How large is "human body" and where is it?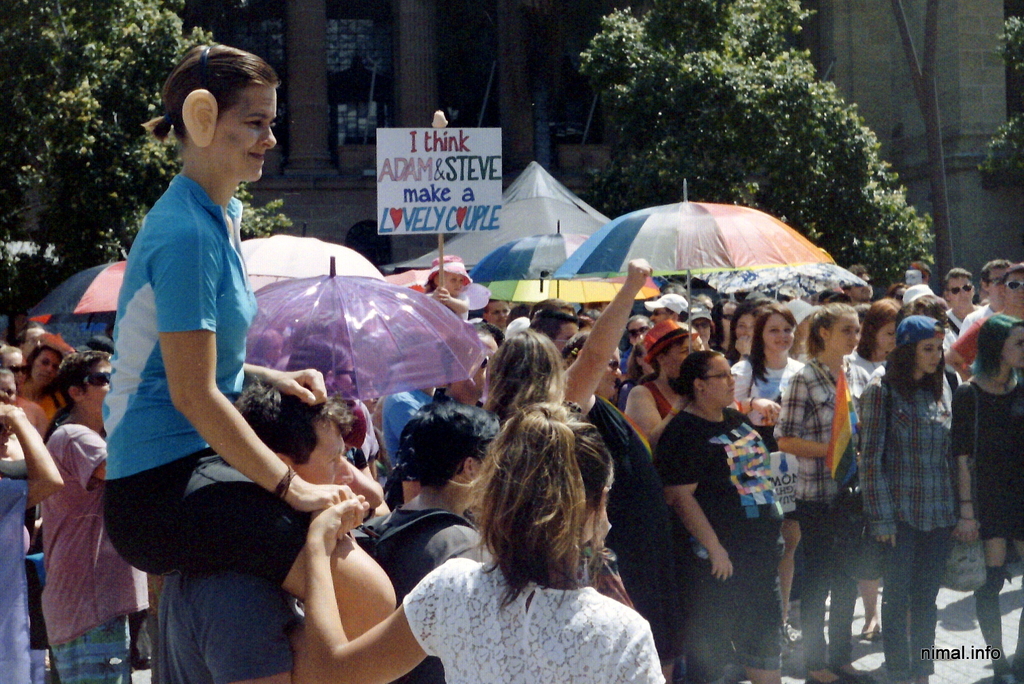
Bounding box: x1=661 y1=407 x2=790 y2=683.
